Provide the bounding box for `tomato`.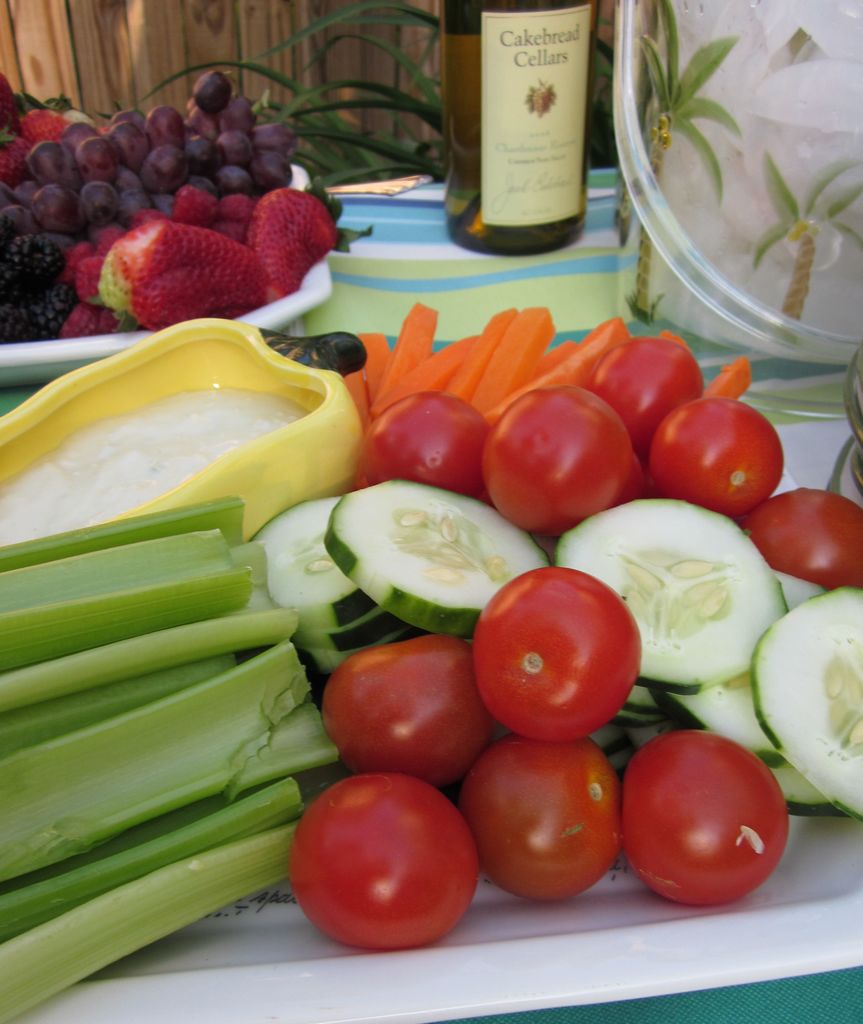
BBox(286, 767, 482, 952).
